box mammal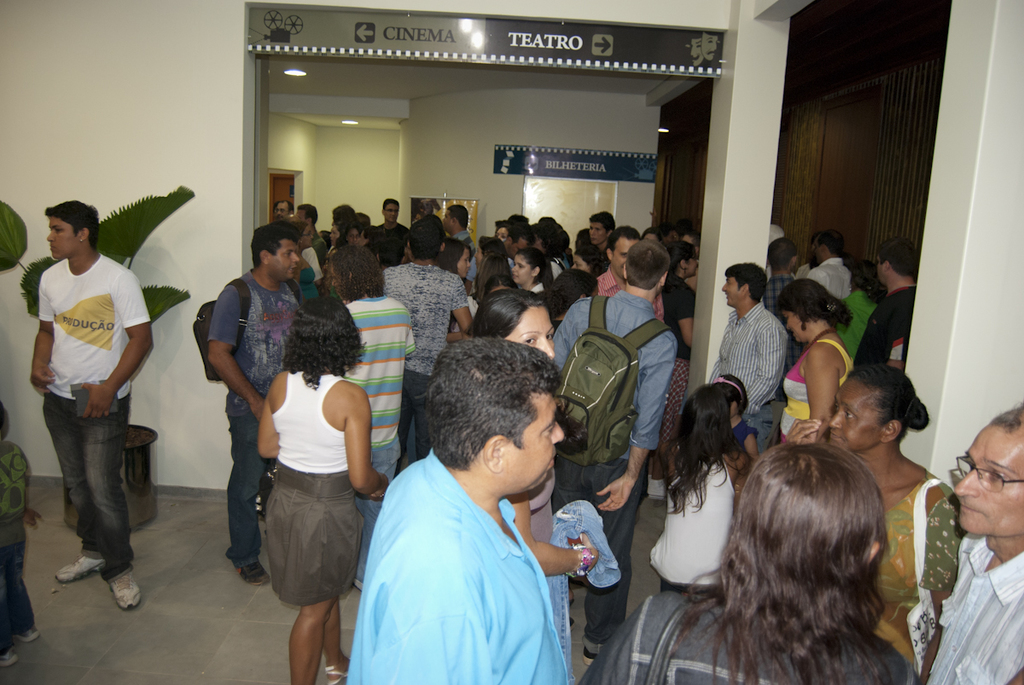
select_region(461, 287, 599, 684)
